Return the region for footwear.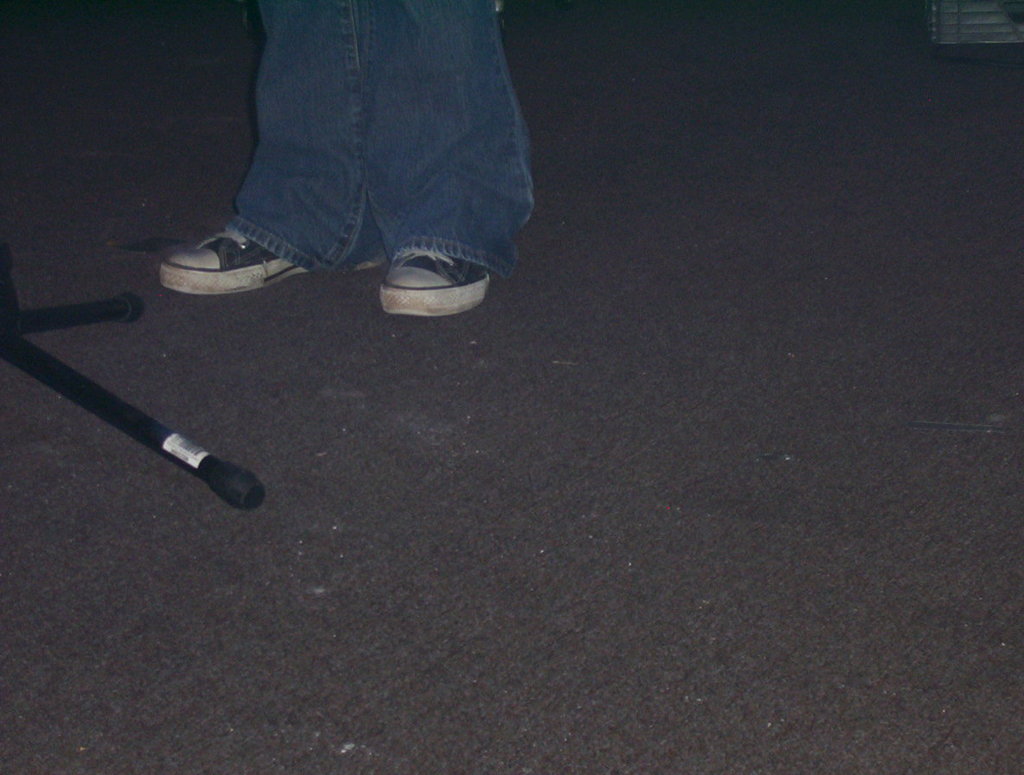
[159,226,304,293].
